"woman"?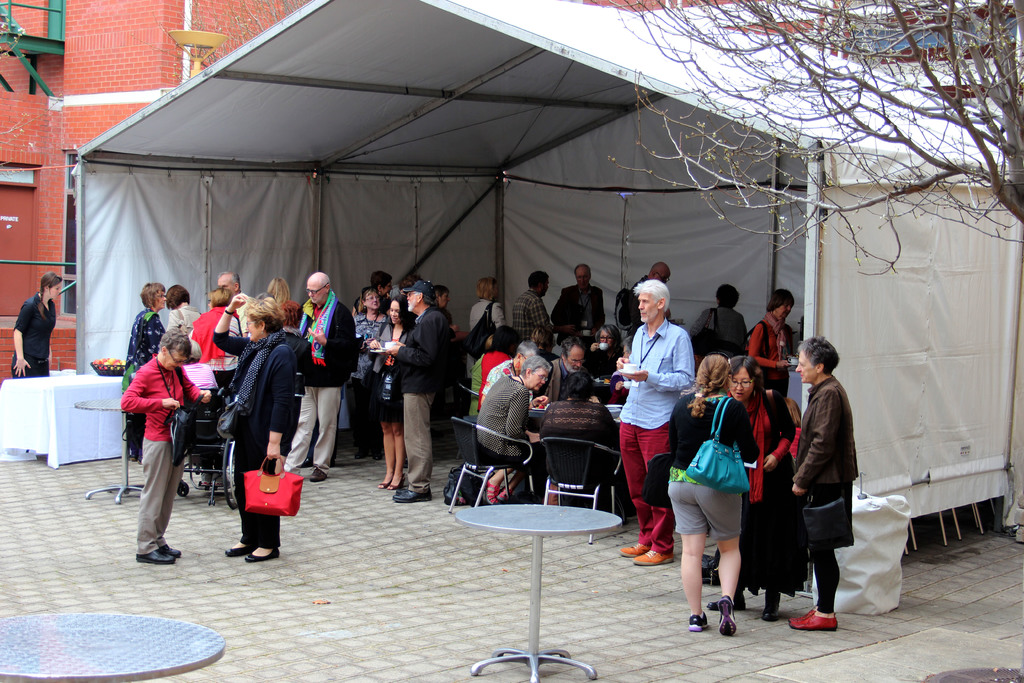
{"x1": 543, "y1": 366, "x2": 629, "y2": 522}
